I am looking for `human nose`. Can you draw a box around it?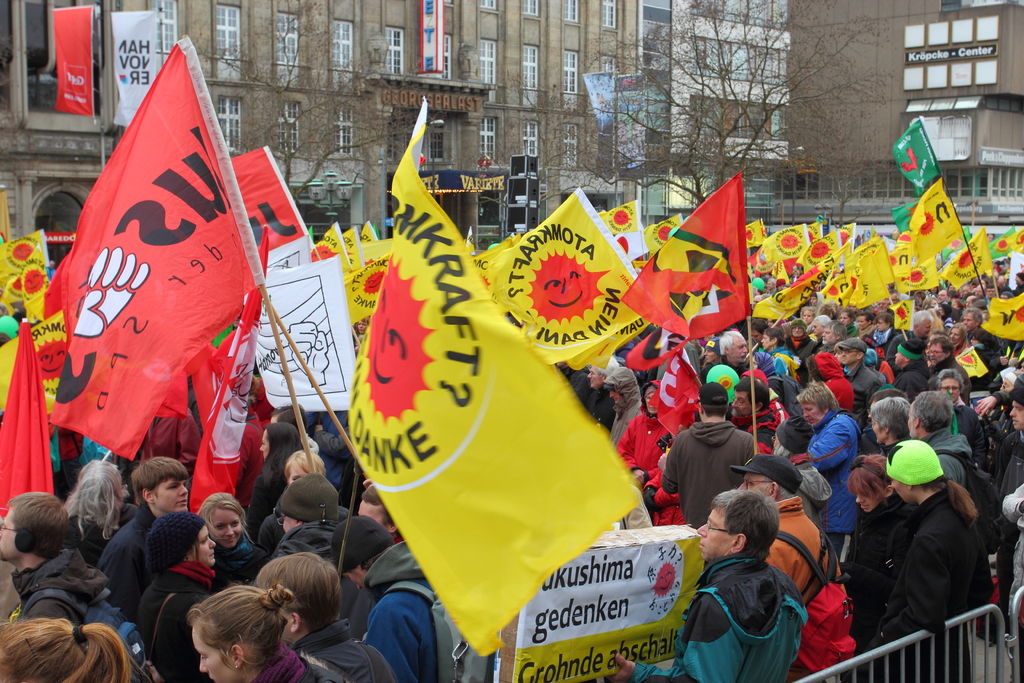
Sure, the bounding box is bbox=[857, 494, 866, 502].
